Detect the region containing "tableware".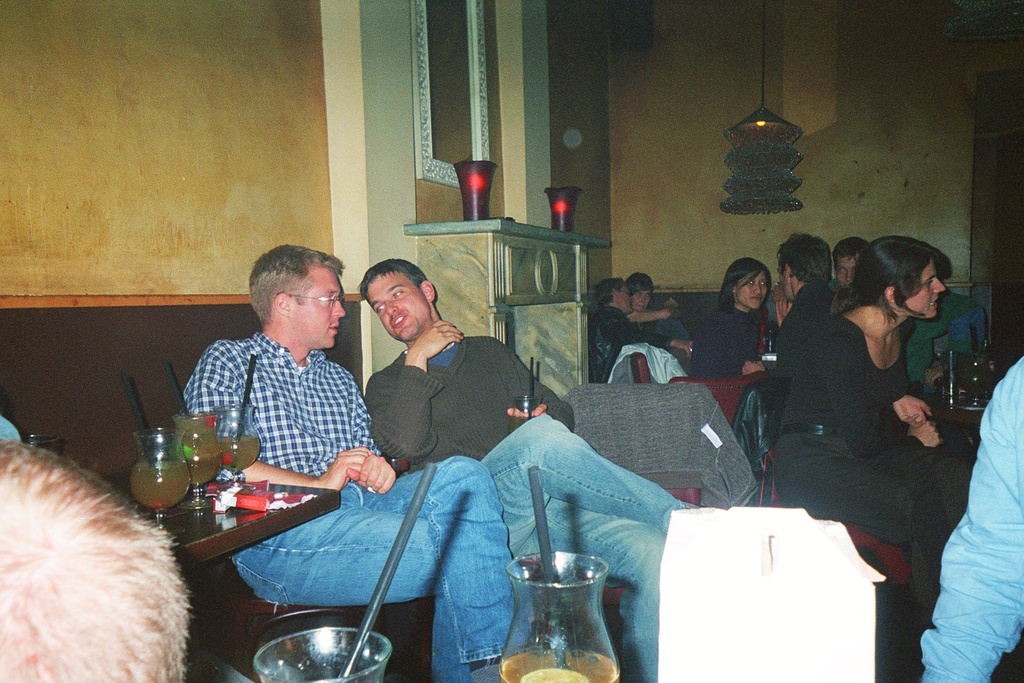
16/432/63/454.
